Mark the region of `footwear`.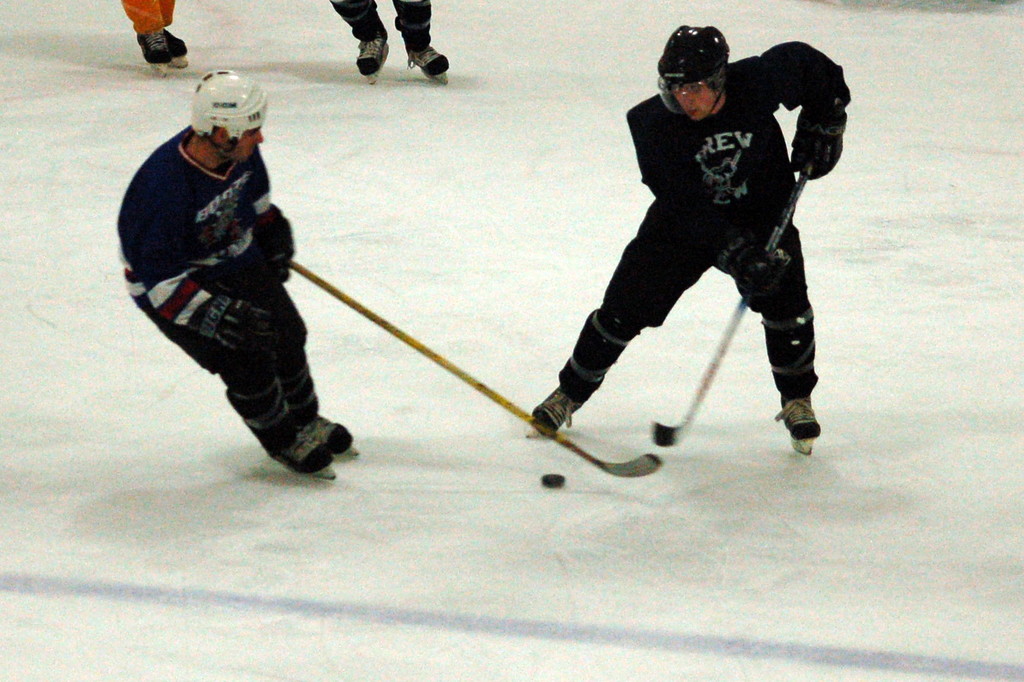
Region: select_region(132, 26, 167, 63).
